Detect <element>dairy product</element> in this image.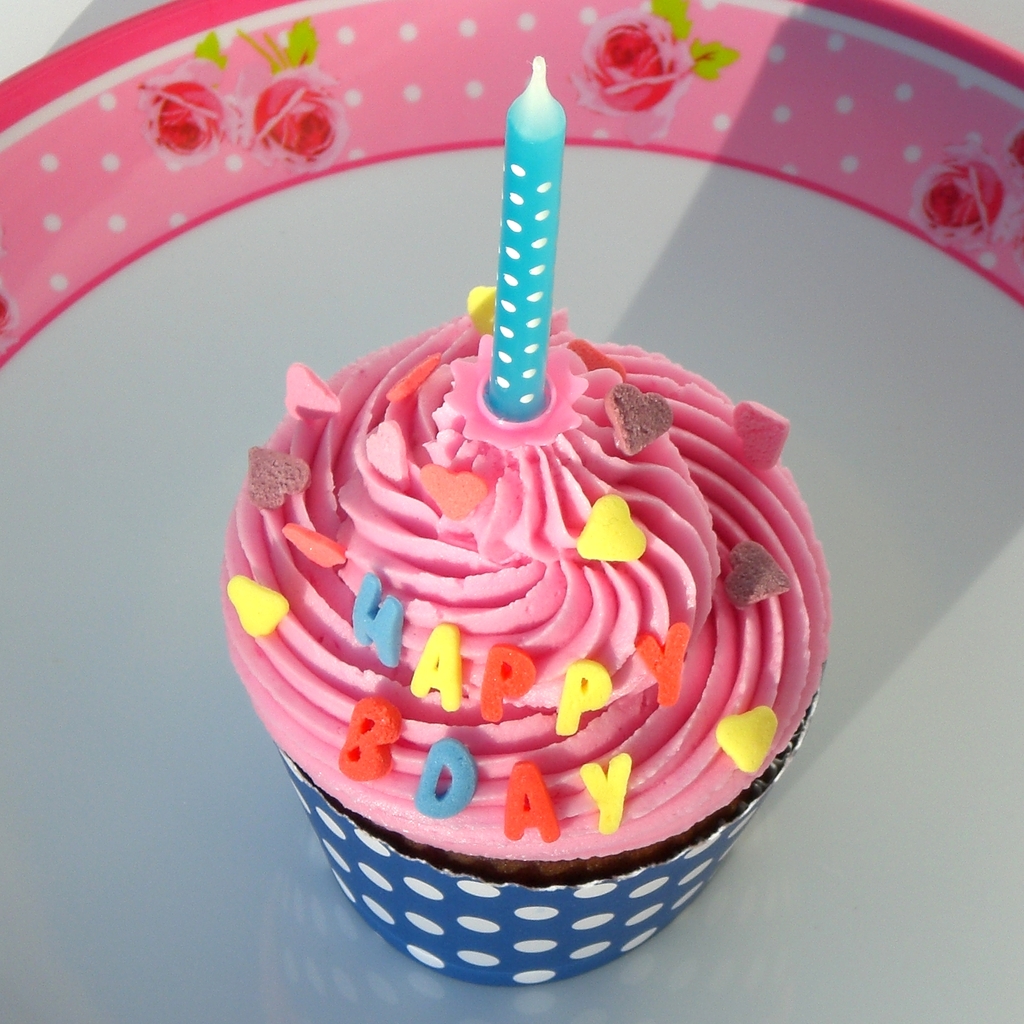
Detection: (236, 293, 832, 902).
